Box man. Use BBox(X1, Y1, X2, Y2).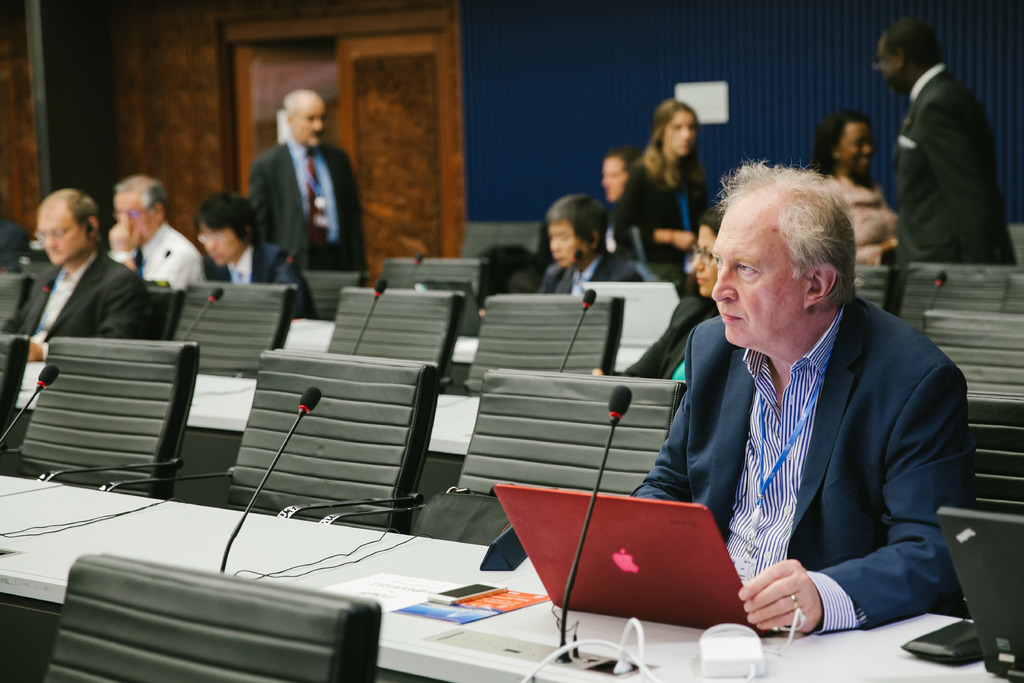
BBox(96, 172, 204, 288).
